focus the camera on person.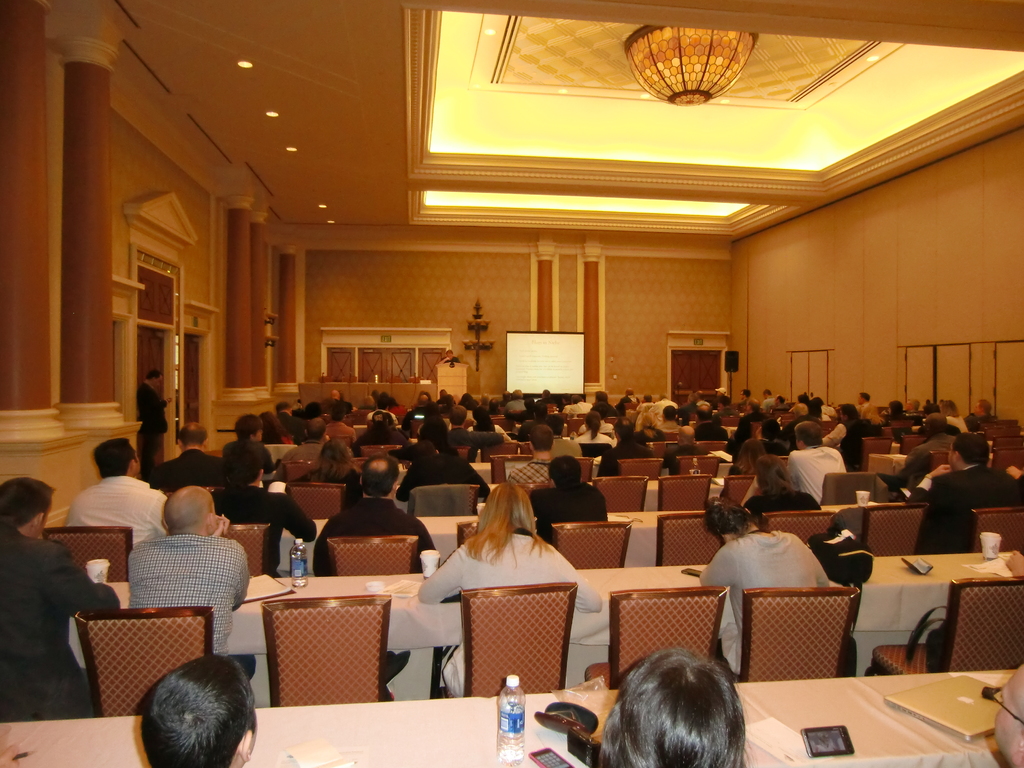
Focus region: crop(146, 424, 230, 492).
